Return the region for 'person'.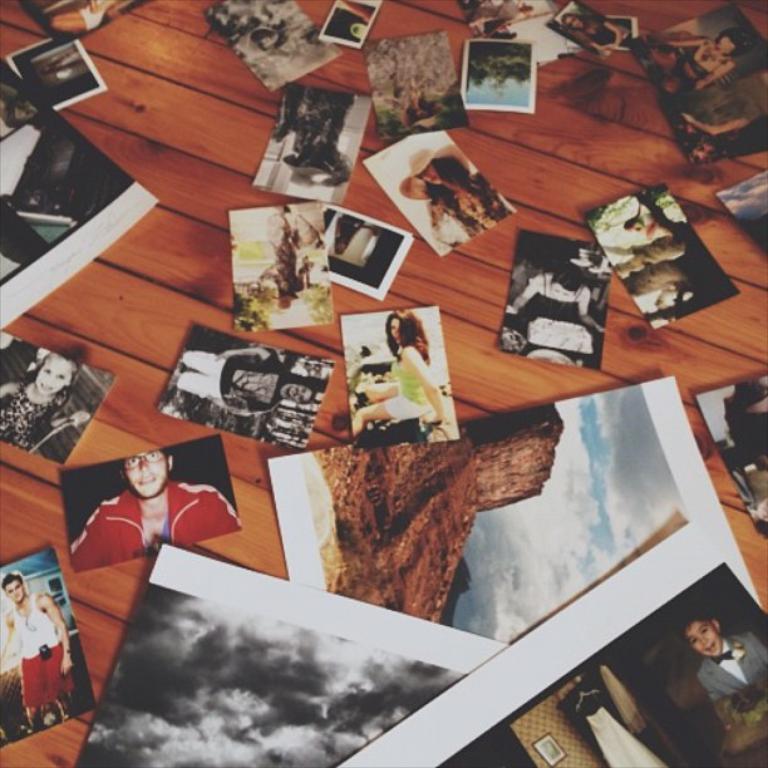
locate(653, 20, 762, 110).
